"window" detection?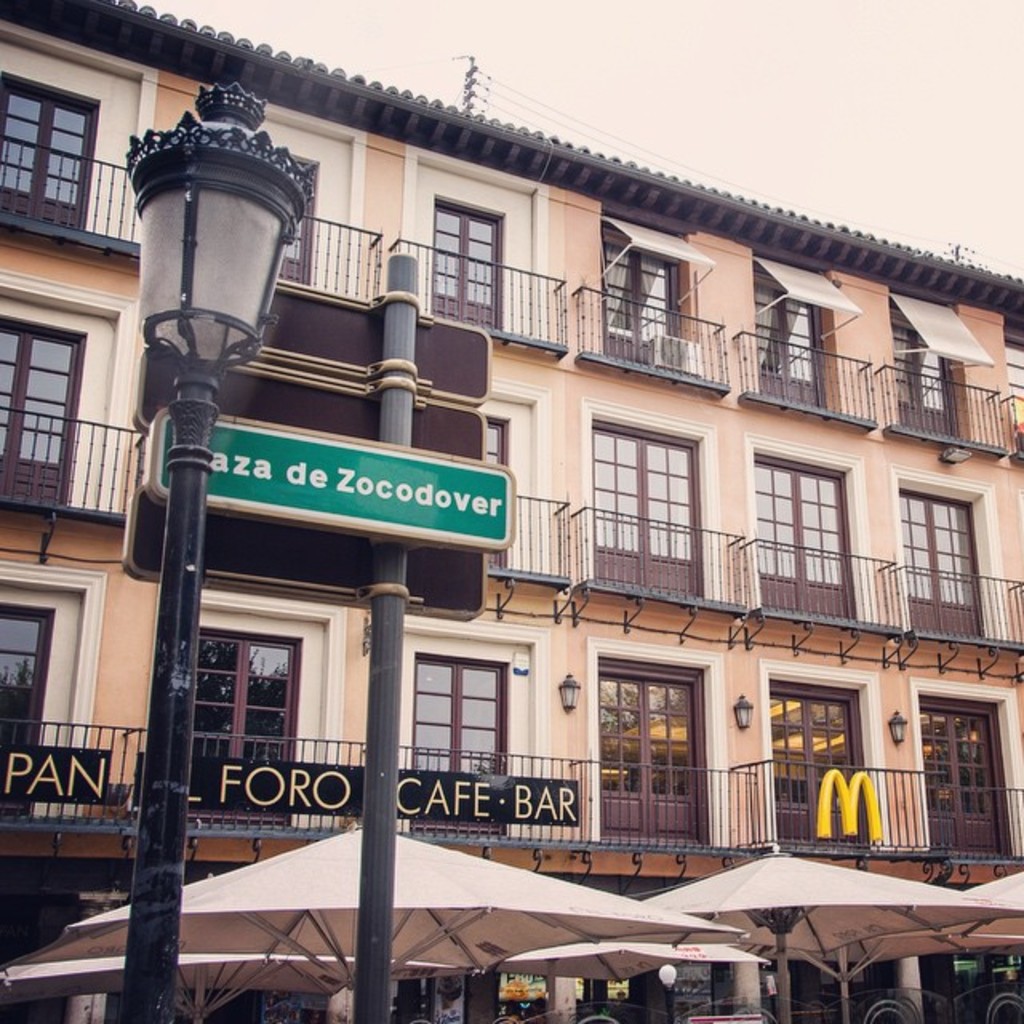
(886,294,963,435)
